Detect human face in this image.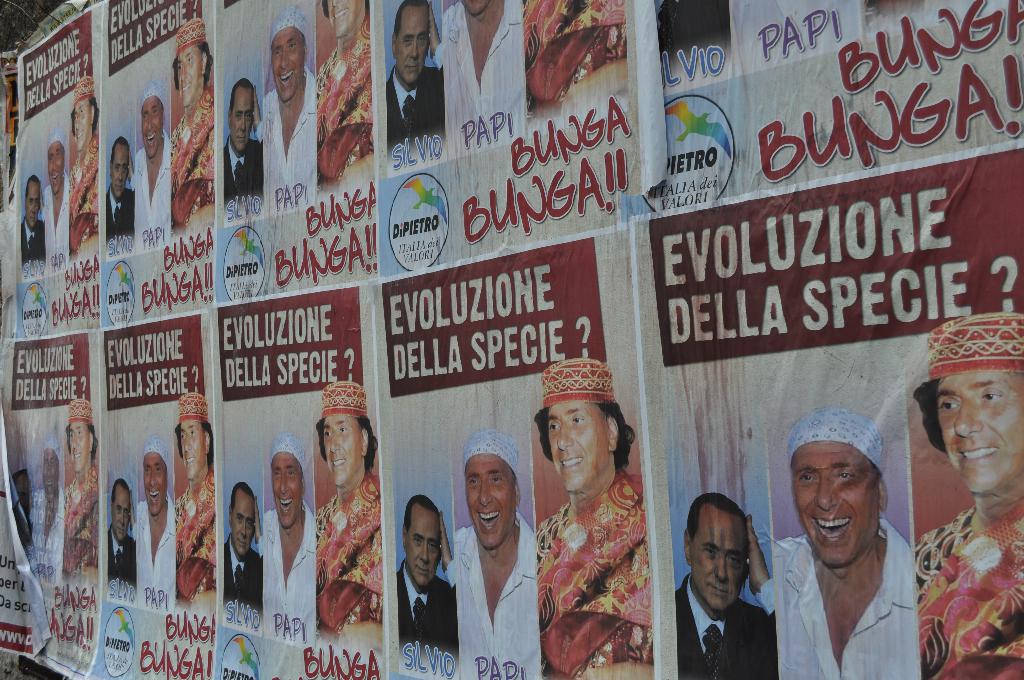
Detection: [left=143, top=98, right=164, bottom=158].
